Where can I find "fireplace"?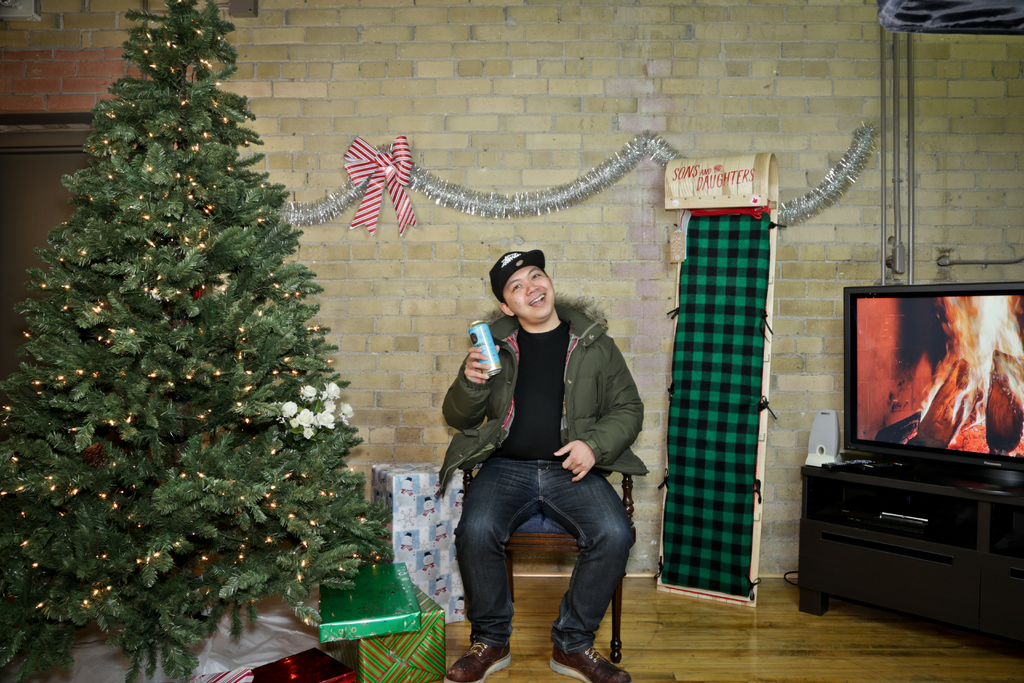
You can find it at {"left": 858, "top": 295, "right": 1023, "bottom": 457}.
